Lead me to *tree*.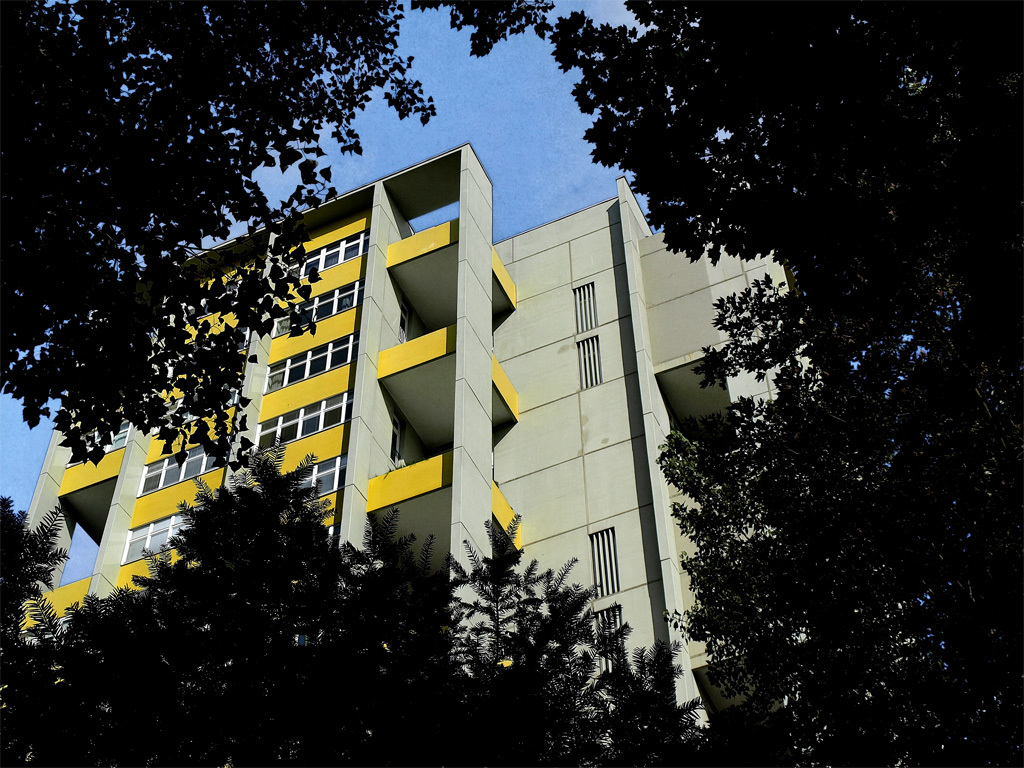
Lead to (0,0,437,474).
